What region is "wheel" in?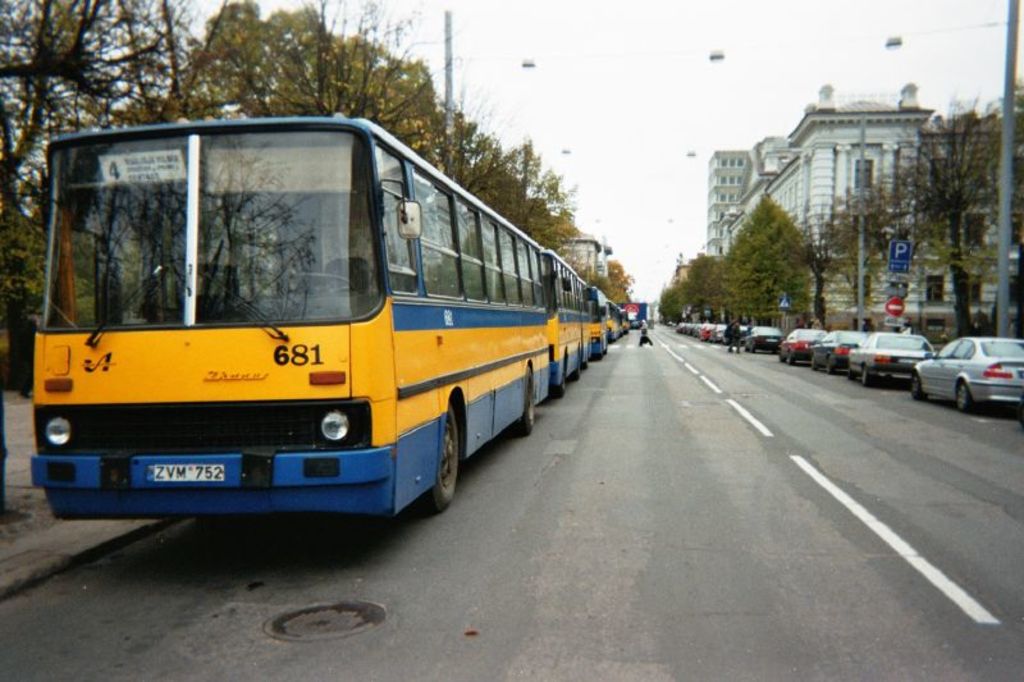
Rect(826, 358, 835, 375).
